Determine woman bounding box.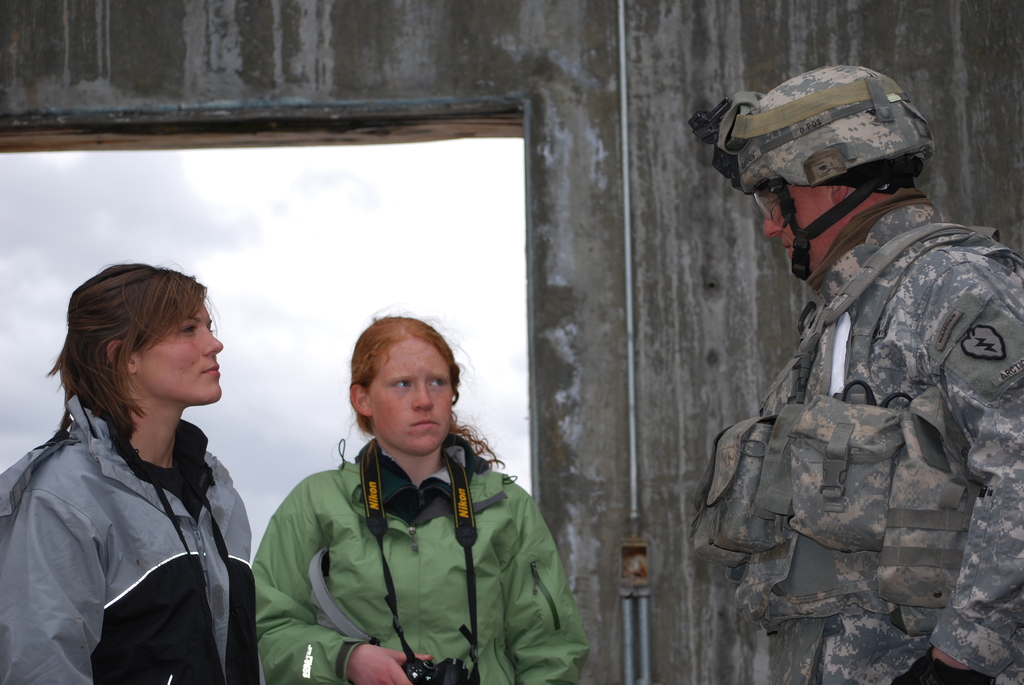
Determined: (x1=8, y1=229, x2=258, y2=684).
